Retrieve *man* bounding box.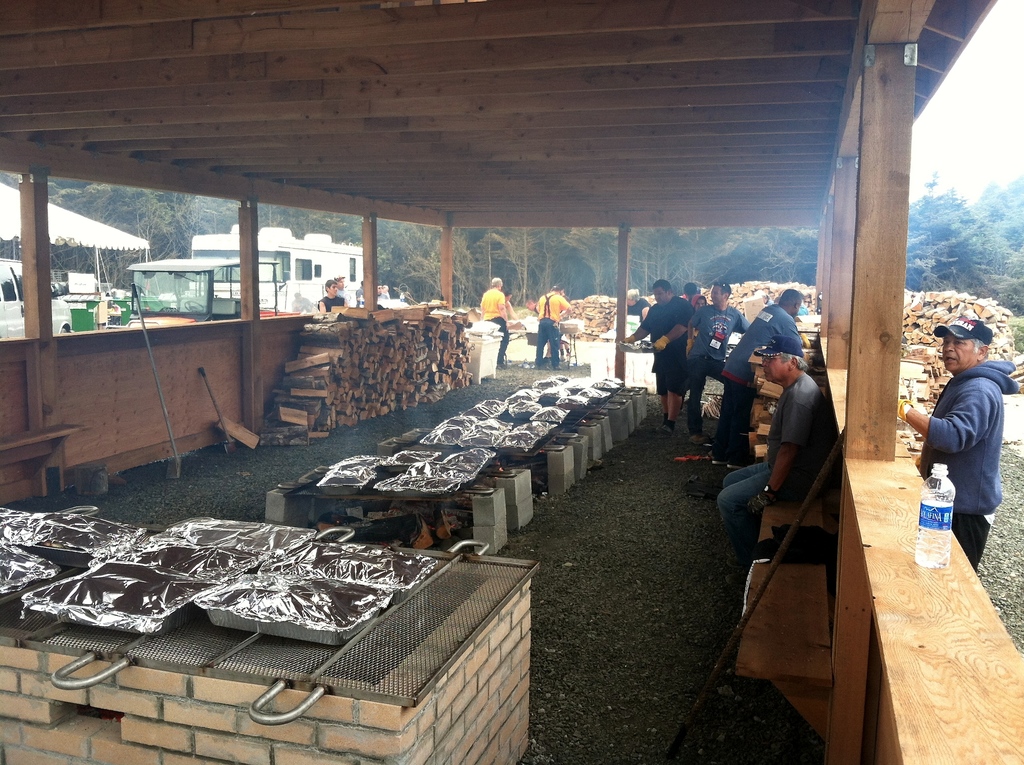
Bounding box: detection(623, 281, 699, 430).
